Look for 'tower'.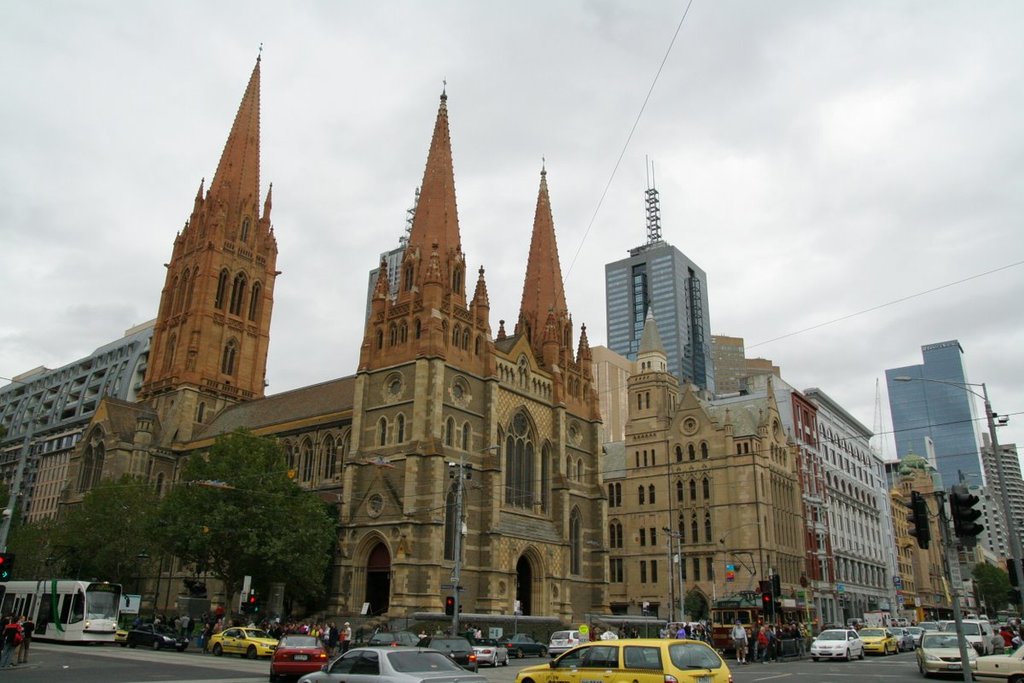
Found: 352,91,497,634.
